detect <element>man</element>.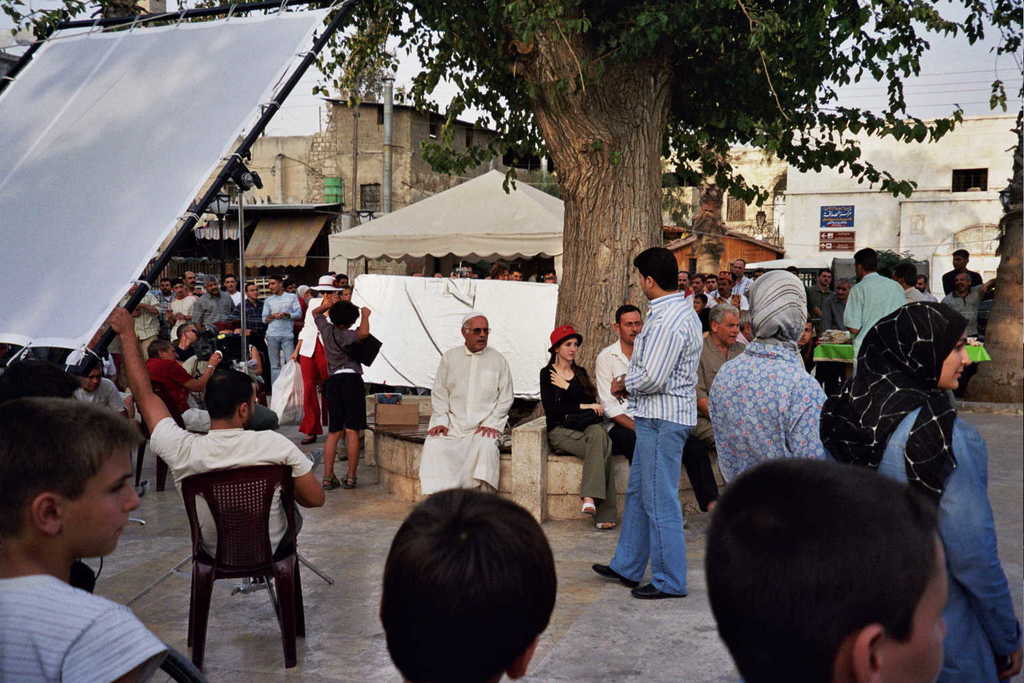
Detected at [420, 311, 517, 504].
